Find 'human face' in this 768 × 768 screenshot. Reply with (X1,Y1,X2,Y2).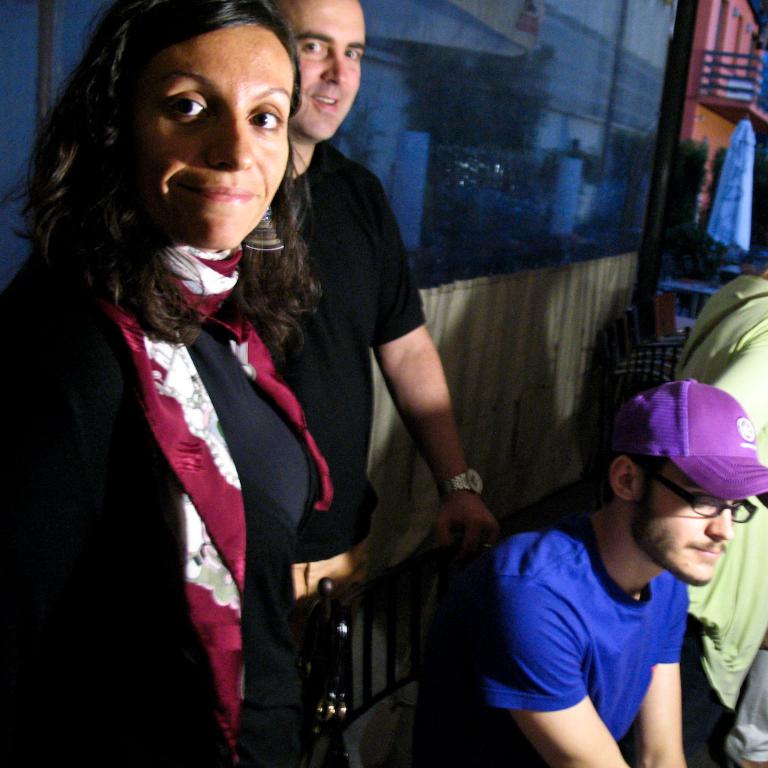
(631,464,734,584).
